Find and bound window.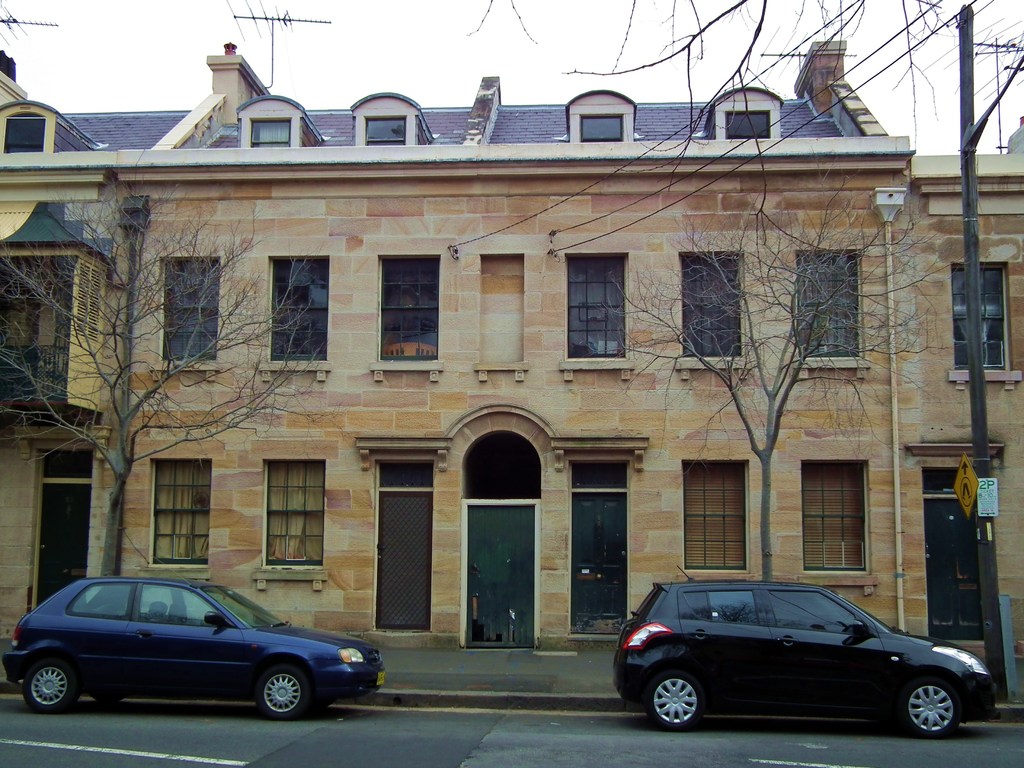
Bound: (137, 450, 218, 575).
